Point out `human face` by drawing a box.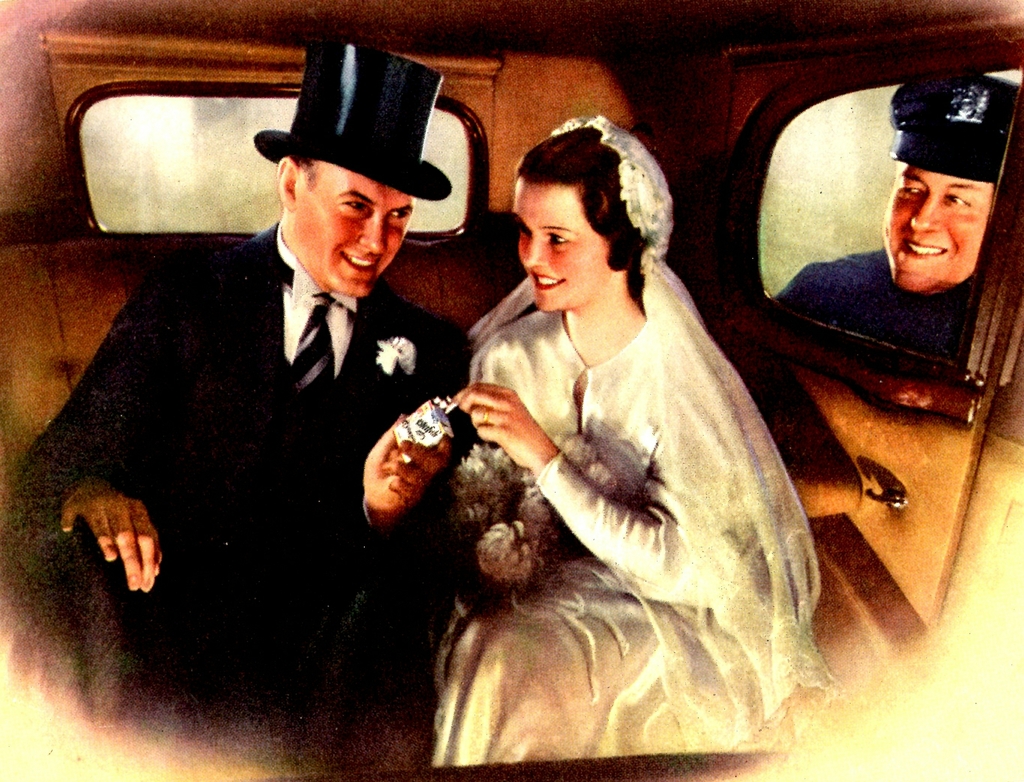
box(518, 179, 604, 313).
